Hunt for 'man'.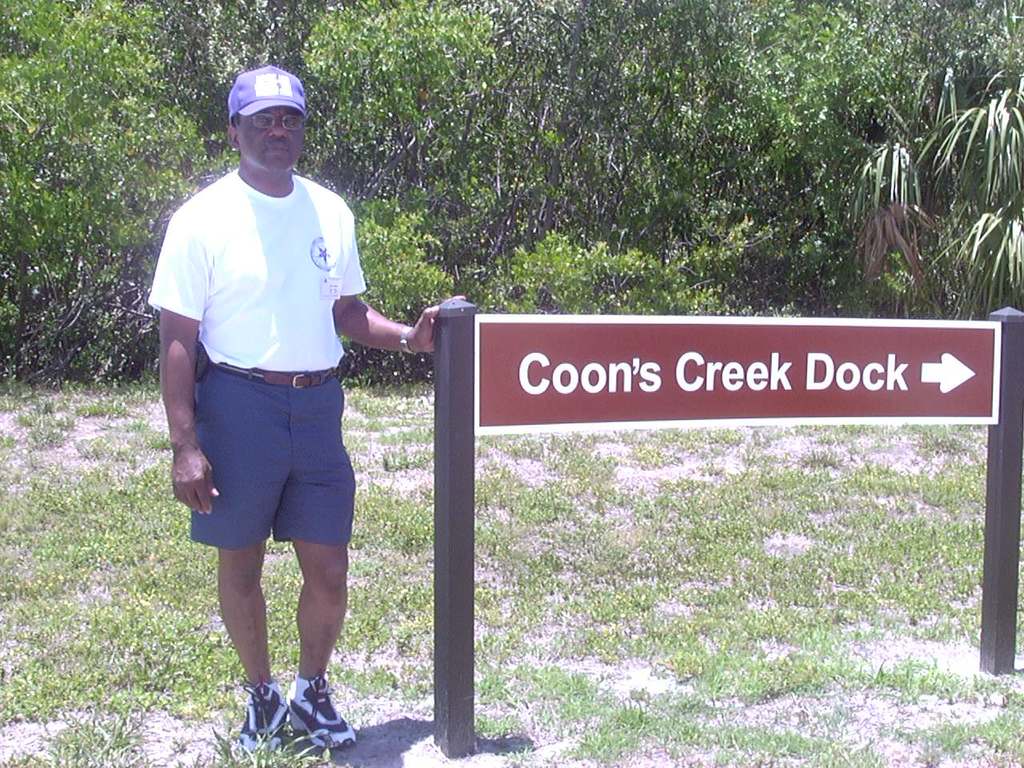
Hunted down at BBox(144, 65, 468, 746).
